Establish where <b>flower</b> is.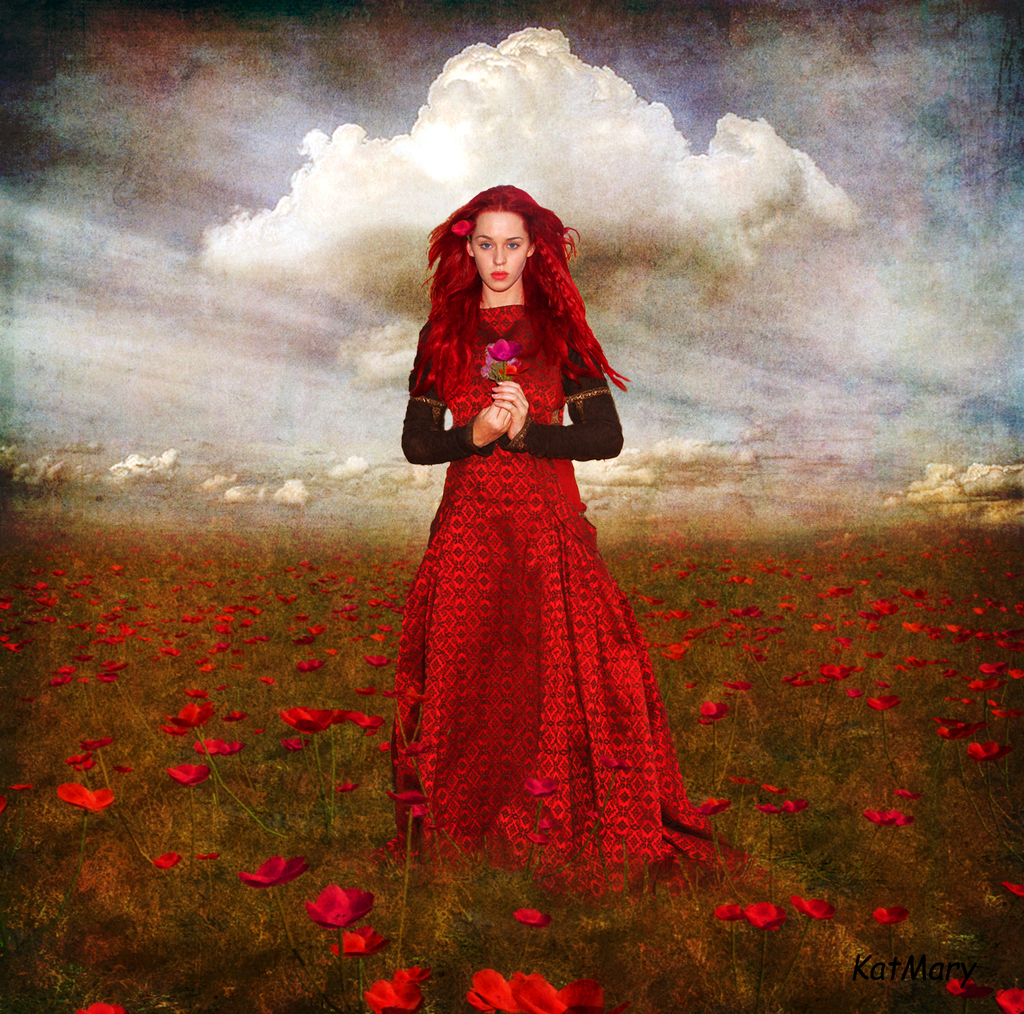
Established at crop(163, 761, 205, 789).
